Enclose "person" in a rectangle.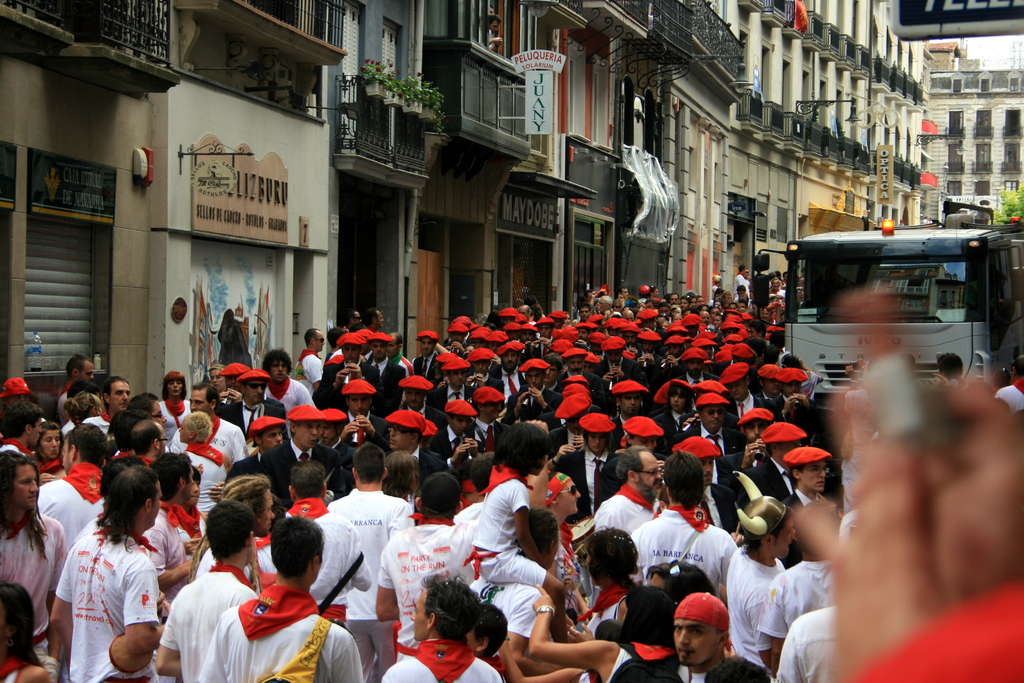
x1=294, y1=329, x2=324, y2=393.
